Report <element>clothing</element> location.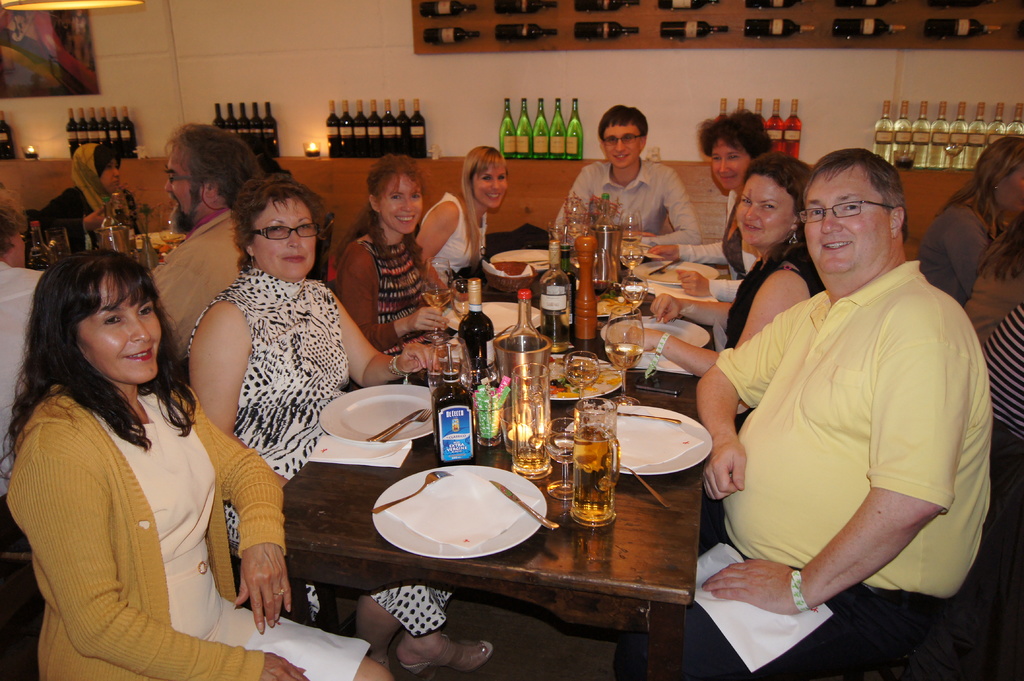
Report: crop(182, 266, 454, 637).
